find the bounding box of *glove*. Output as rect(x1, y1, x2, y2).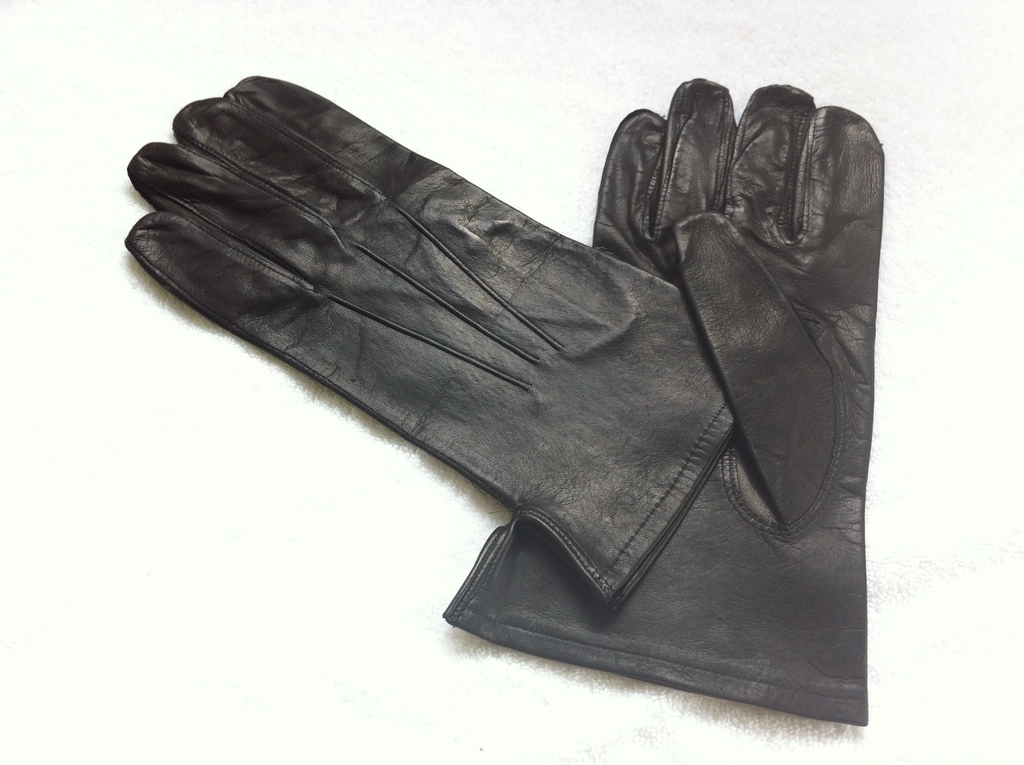
rect(432, 77, 886, 729).
